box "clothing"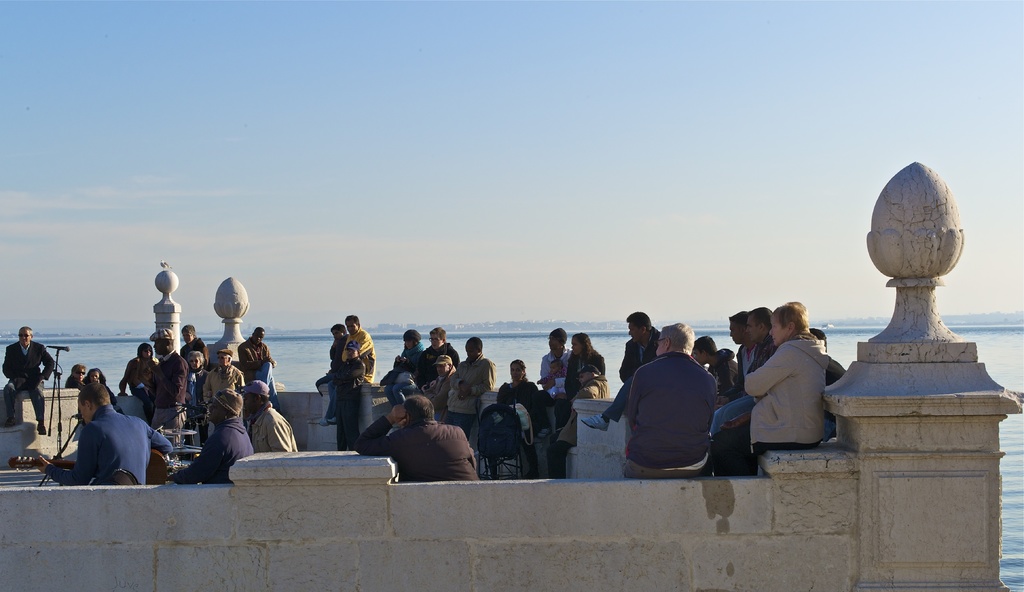
rect(185, 365, 210, 442)
